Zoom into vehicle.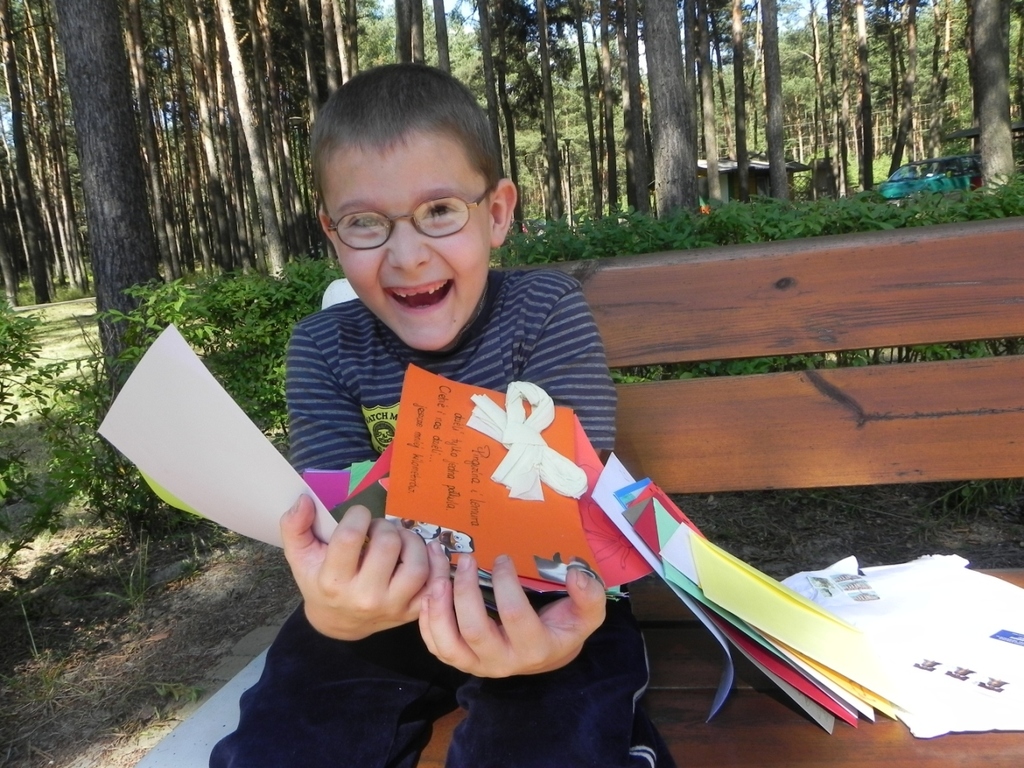
Zoom target: 874, 151, 983, 210.
